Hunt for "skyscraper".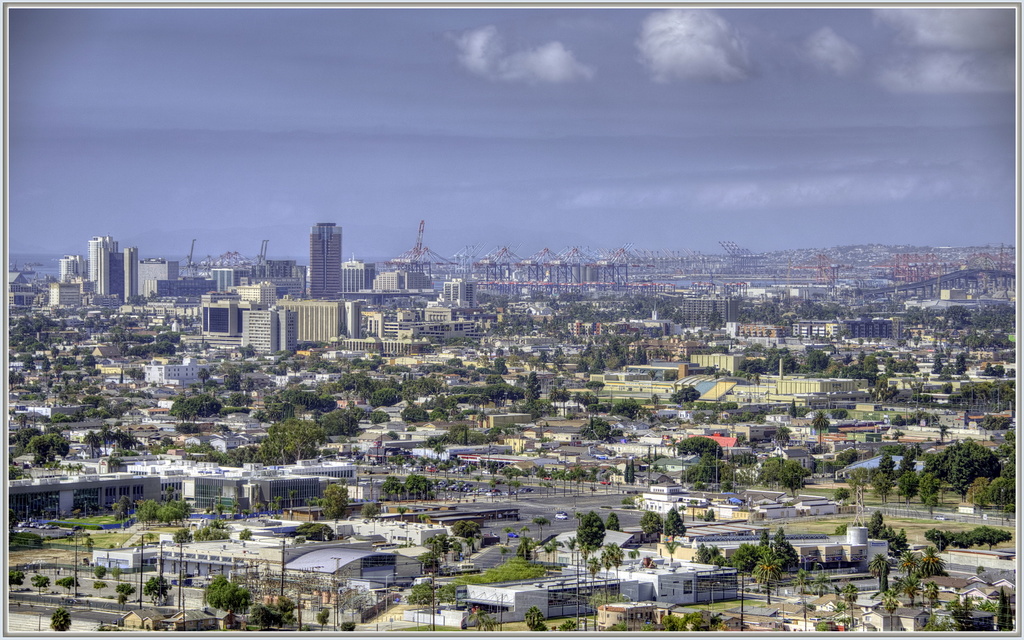
Hunted down at BBox(57, 222, 134, 309).
